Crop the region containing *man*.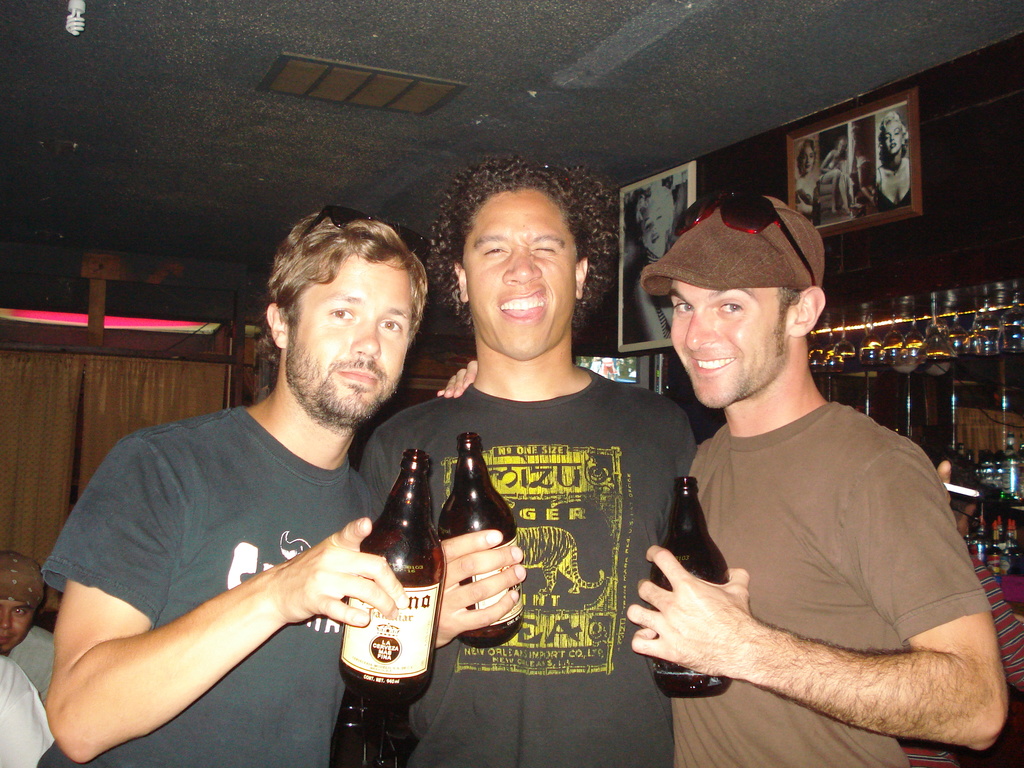
Crop region: 0,548,68,763.
